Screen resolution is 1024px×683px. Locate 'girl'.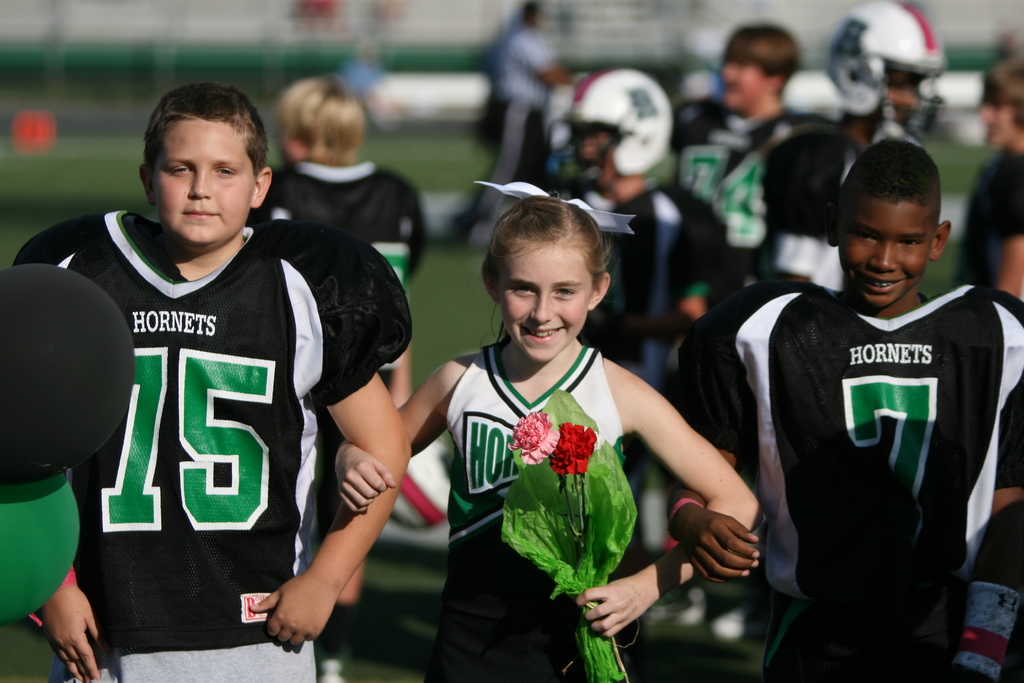
box(334, 181, 760, 680).
